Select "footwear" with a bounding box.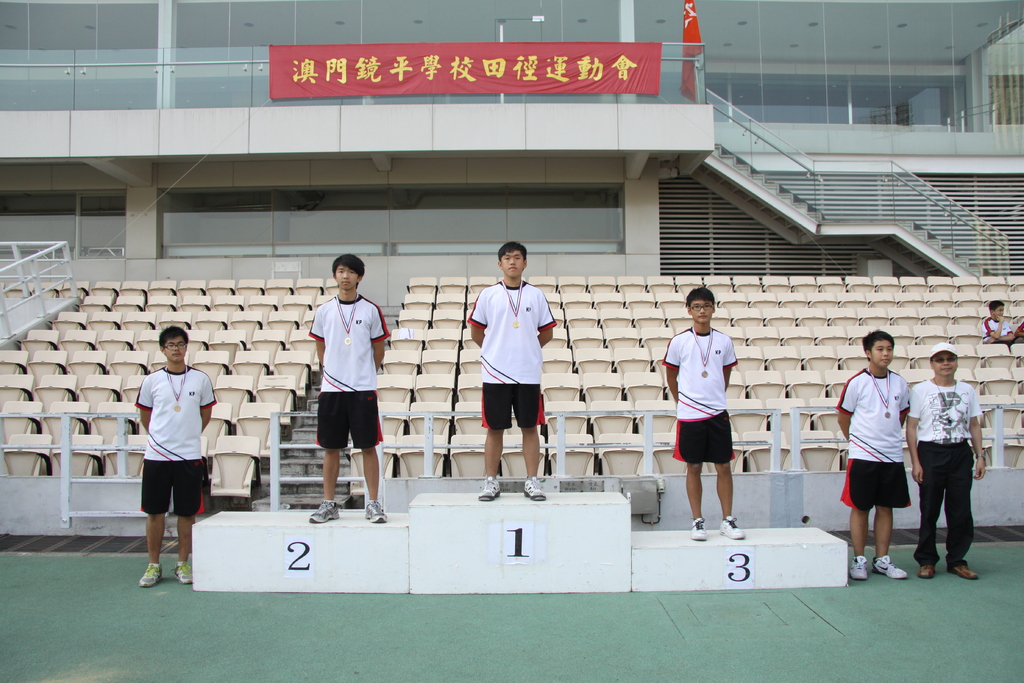
x1=310 y1=500 x2=344 y2=523.
